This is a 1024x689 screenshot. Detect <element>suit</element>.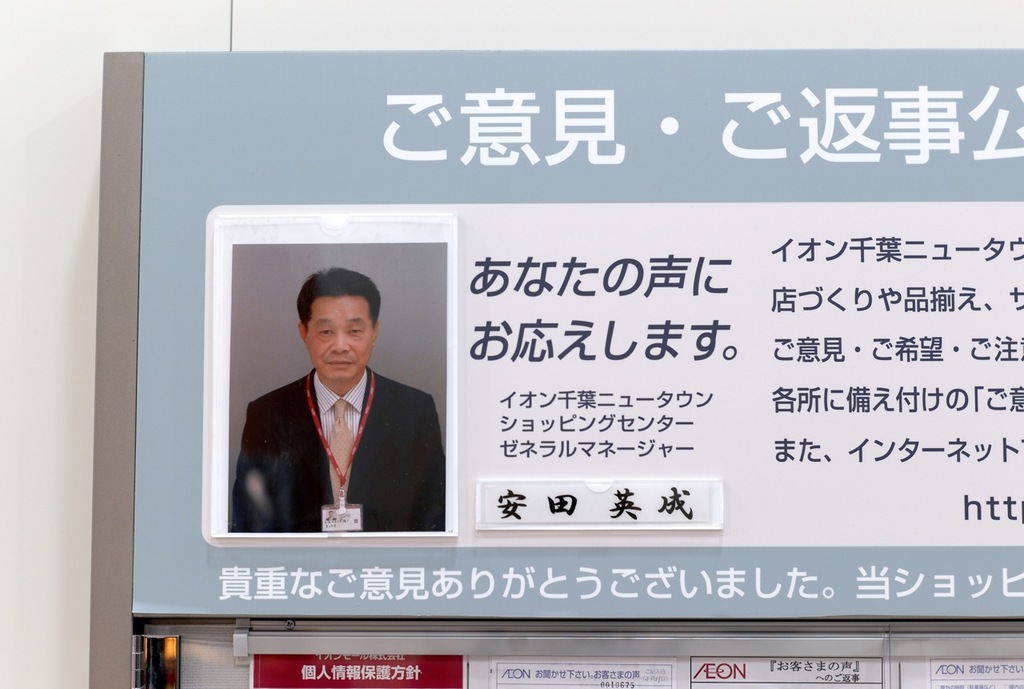
select_region(254, 358, 438, 544).
